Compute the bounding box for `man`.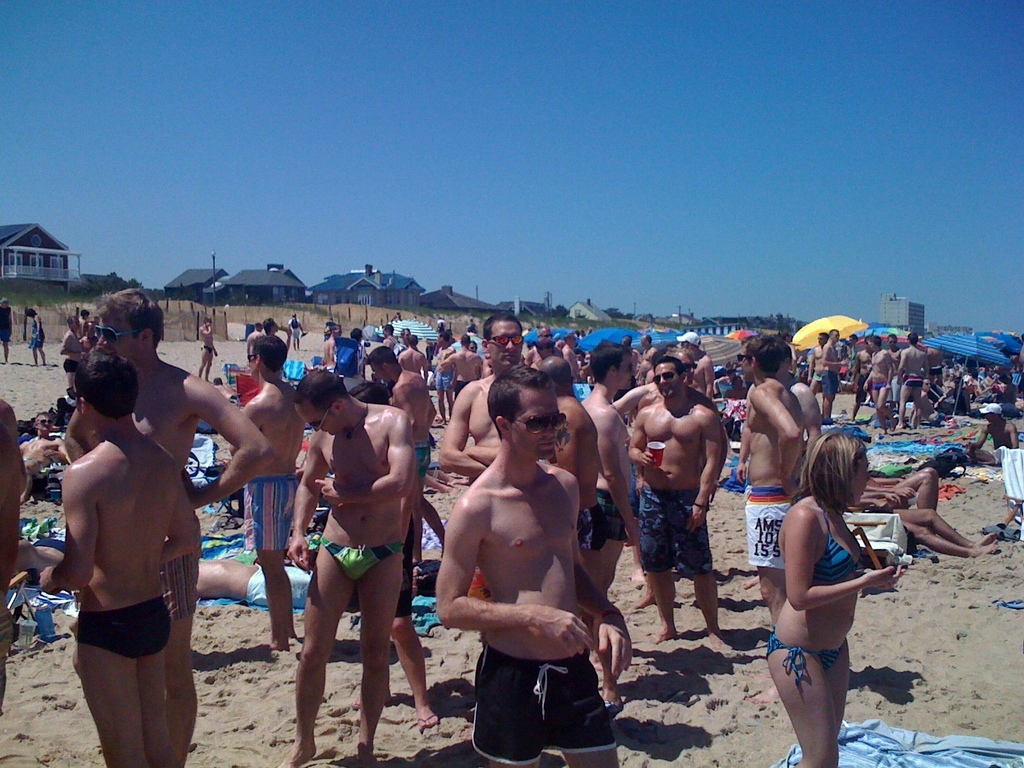
rect(394, 324, 414, 352).
